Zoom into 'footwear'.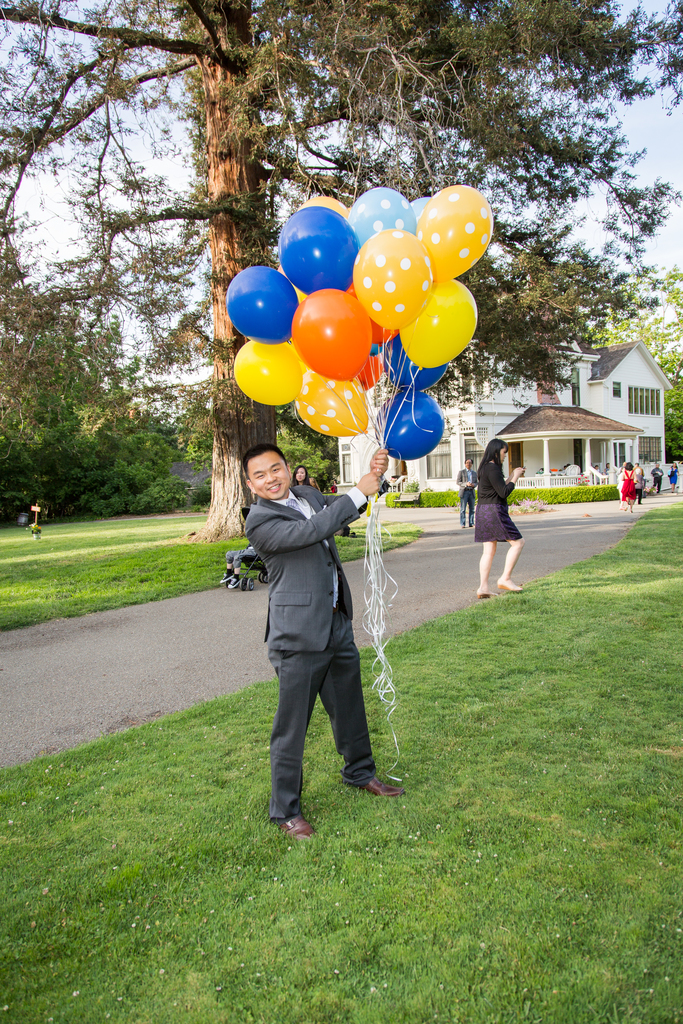
Zoom target: x1=220, y1=573, x2=227, y2=584.
